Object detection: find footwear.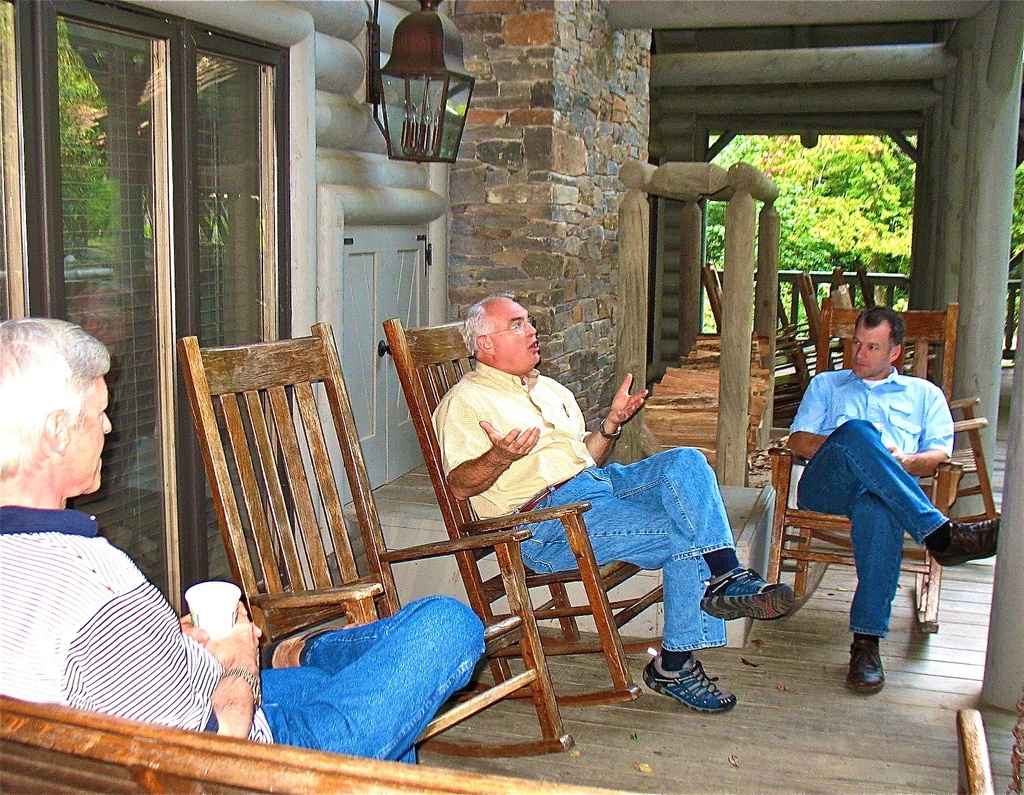
<bbox>843, 636, 888, 696</bbox>.
